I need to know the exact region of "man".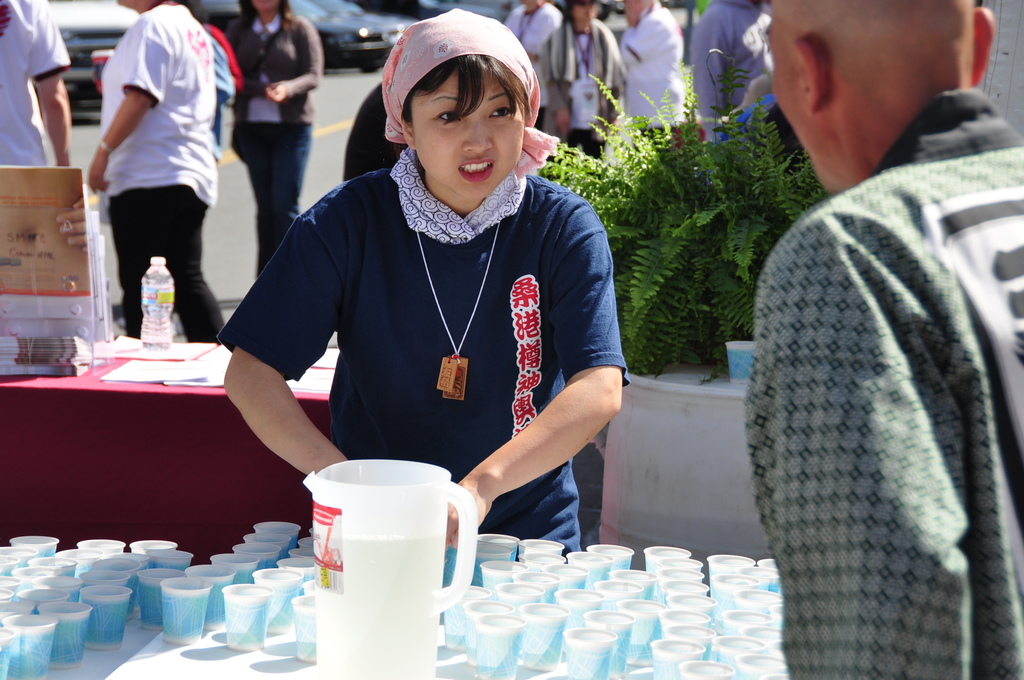
Region: {"left": 728, "top": 0, "right": 1022, "bottom": 679}.
